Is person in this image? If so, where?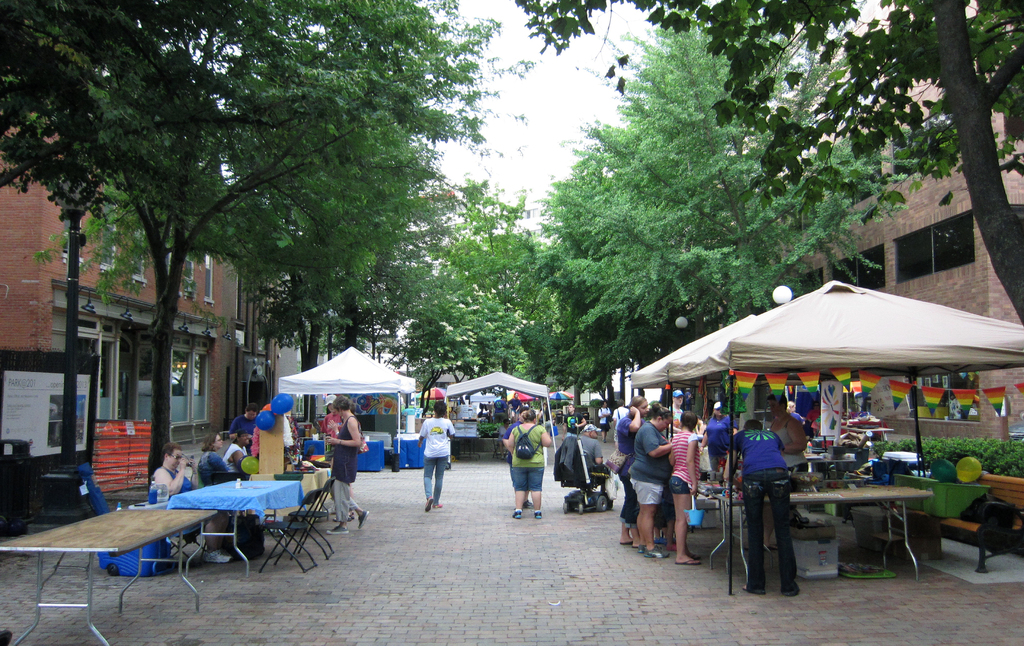
Yes, at <box>498,407,550,515</box>.
